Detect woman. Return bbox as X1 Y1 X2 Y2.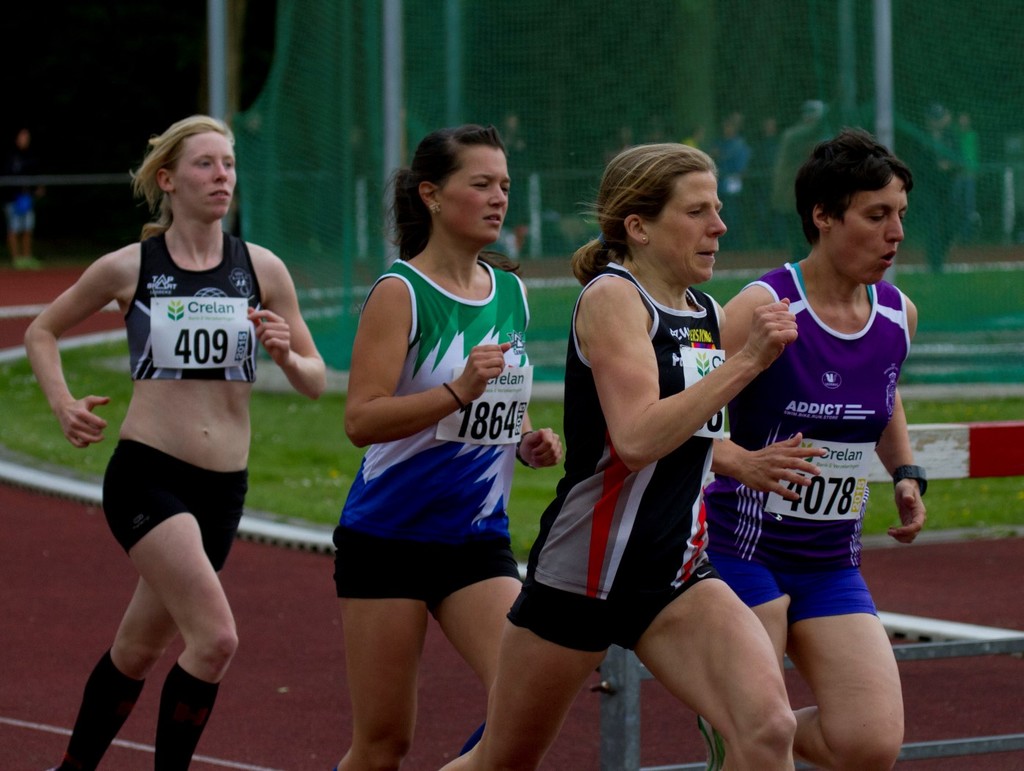
47 108 294 762.
